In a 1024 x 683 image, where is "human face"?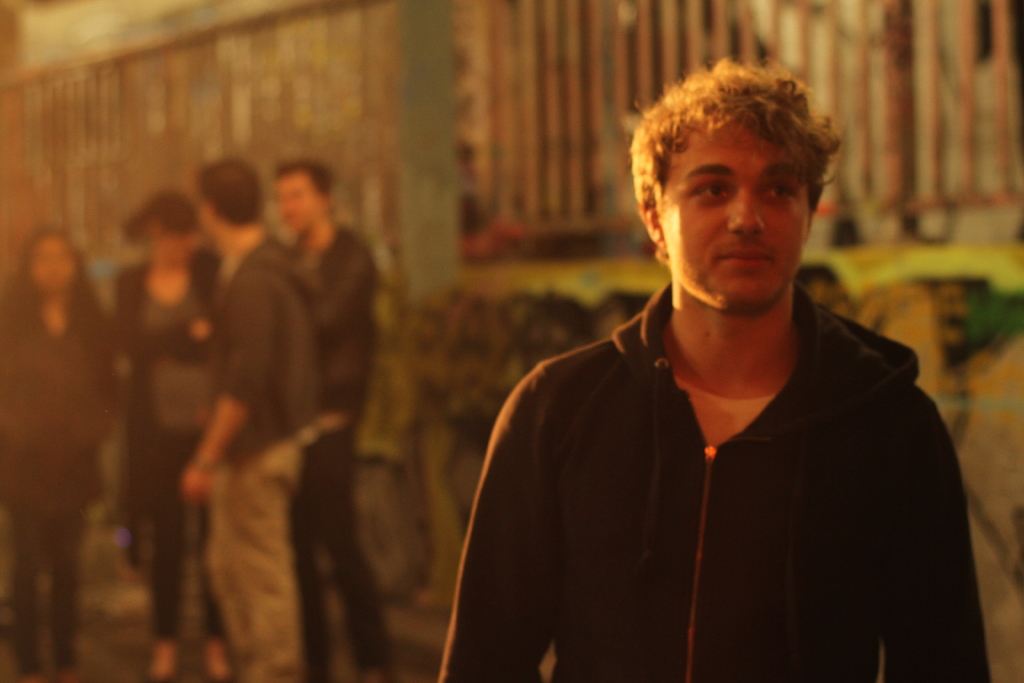
[658,117,809,298].
